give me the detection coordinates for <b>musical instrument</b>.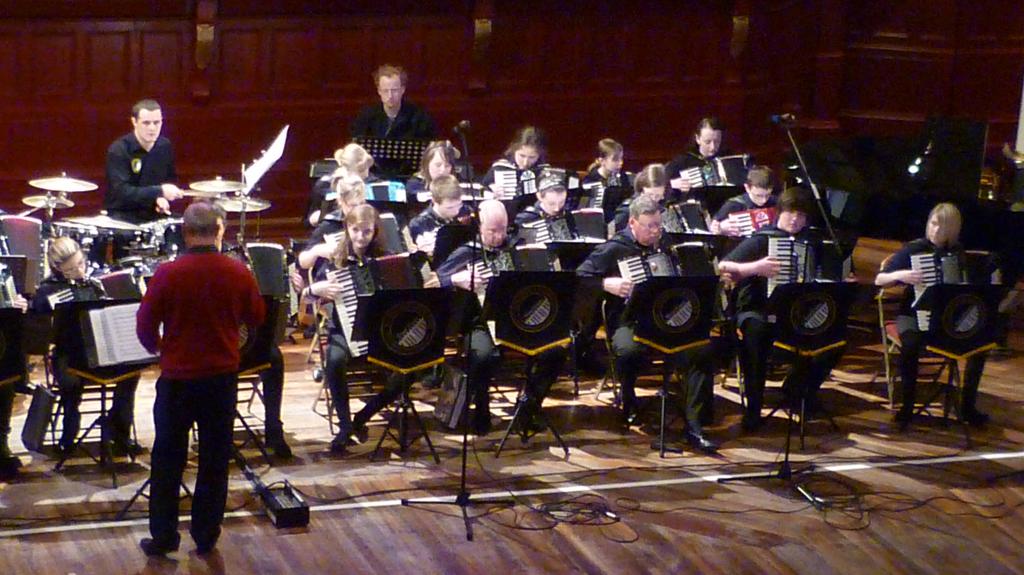
(left=306, top=153, right=479, bottom=189).
